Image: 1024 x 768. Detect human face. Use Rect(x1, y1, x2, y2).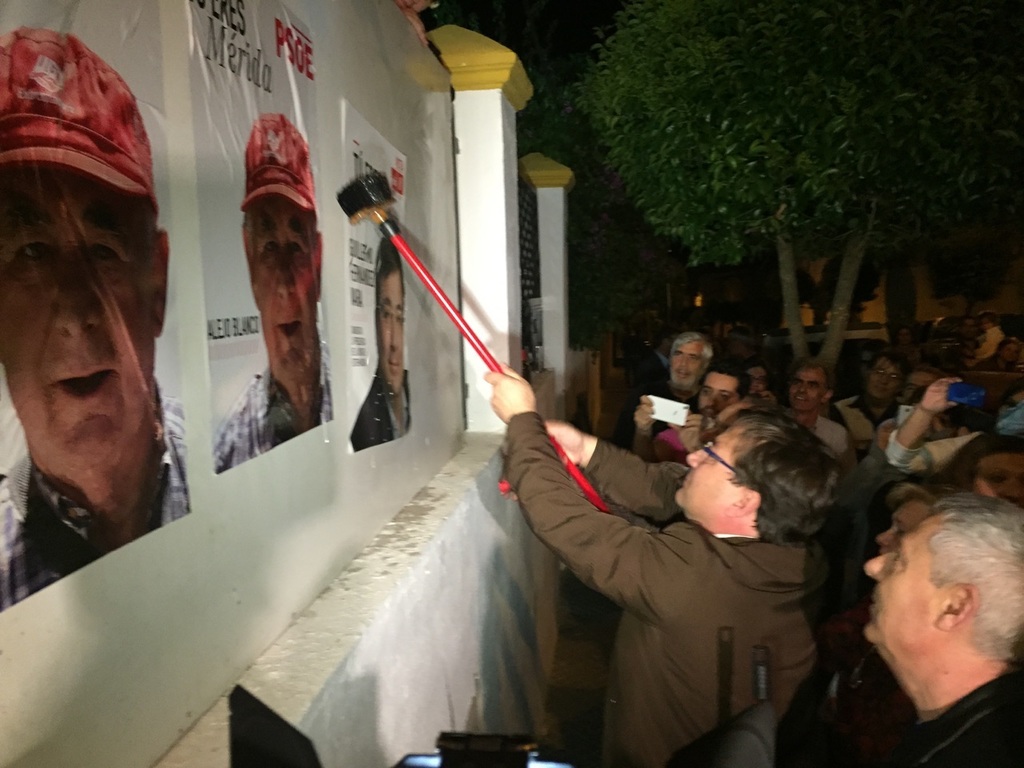
Rect(672, 431, 740, 509).
